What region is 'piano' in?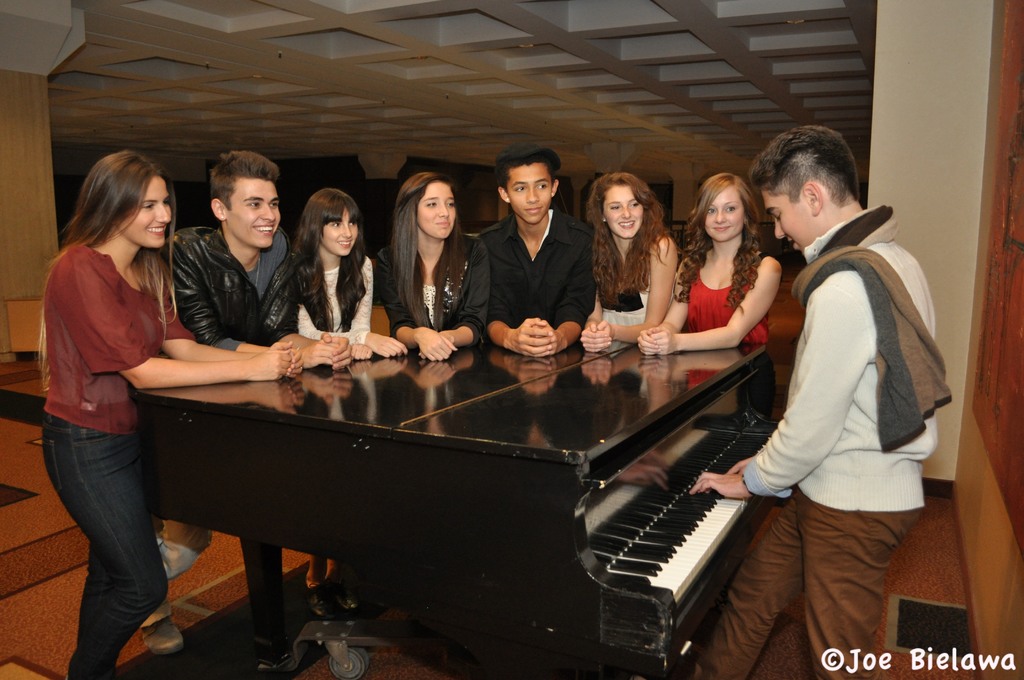
x1=79 y1=243 x2=817 y2=663.
